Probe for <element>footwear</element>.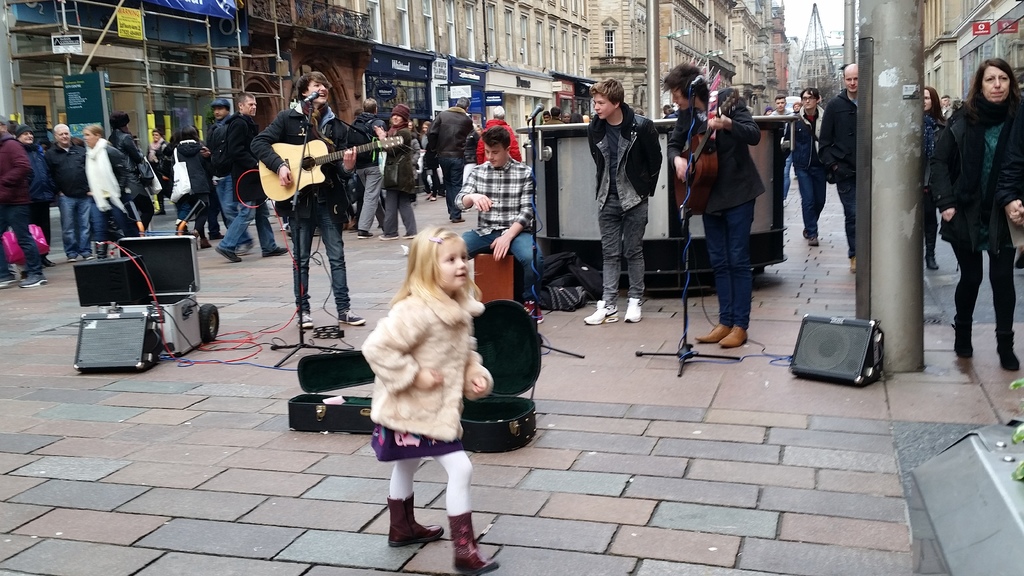
Probe result: bbox(850, 255, 856, 273).
